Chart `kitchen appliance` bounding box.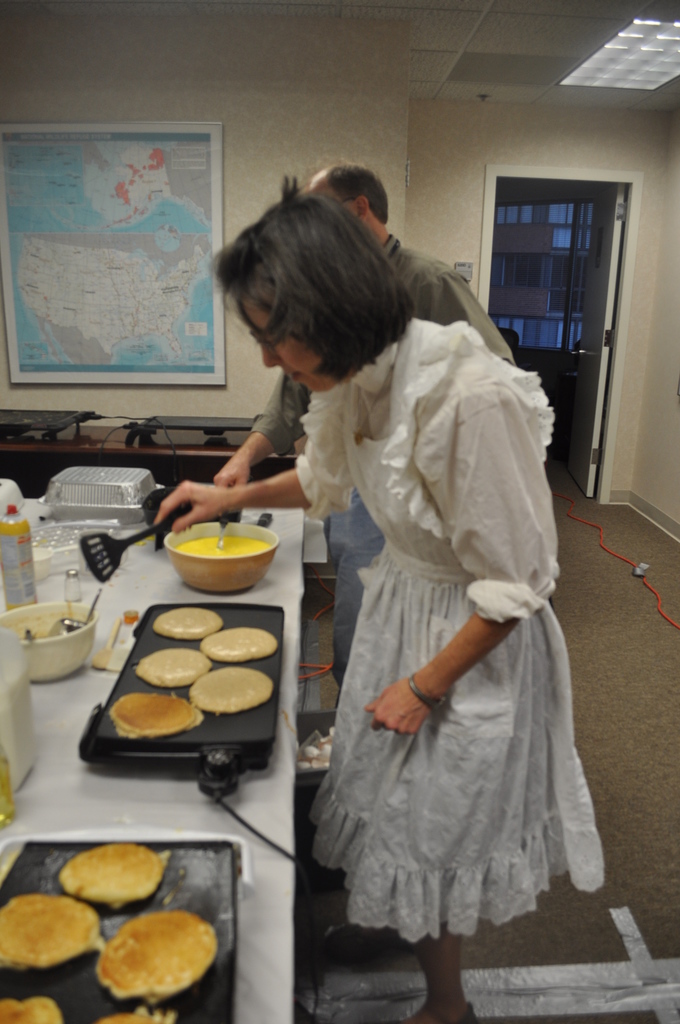
Charted: (x1=76, y1=502, x2=194, y2=582).
